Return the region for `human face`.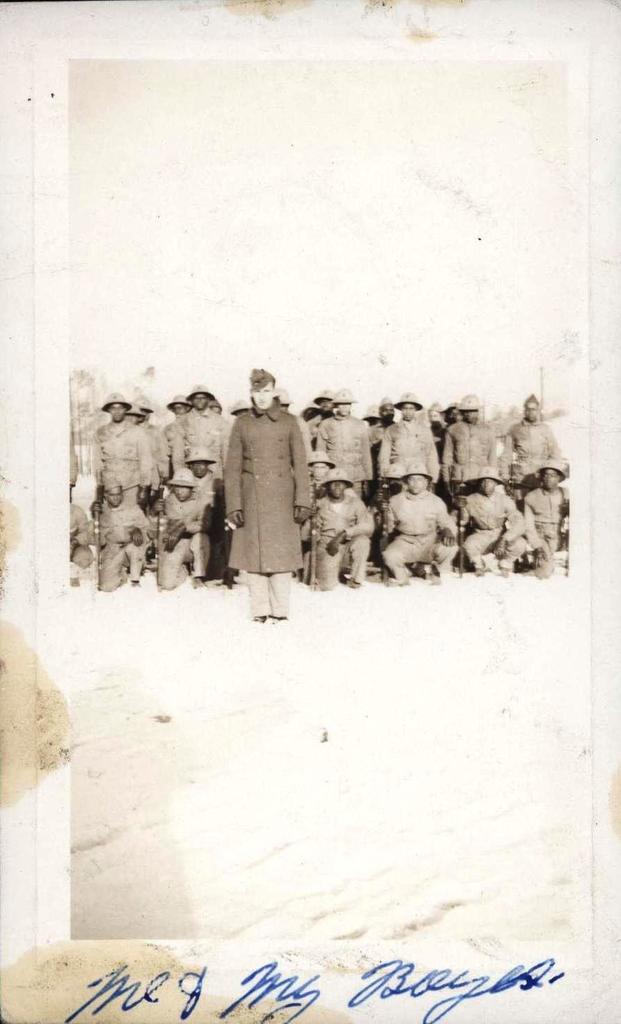
<region>393, 484, 398, 486</region>.
